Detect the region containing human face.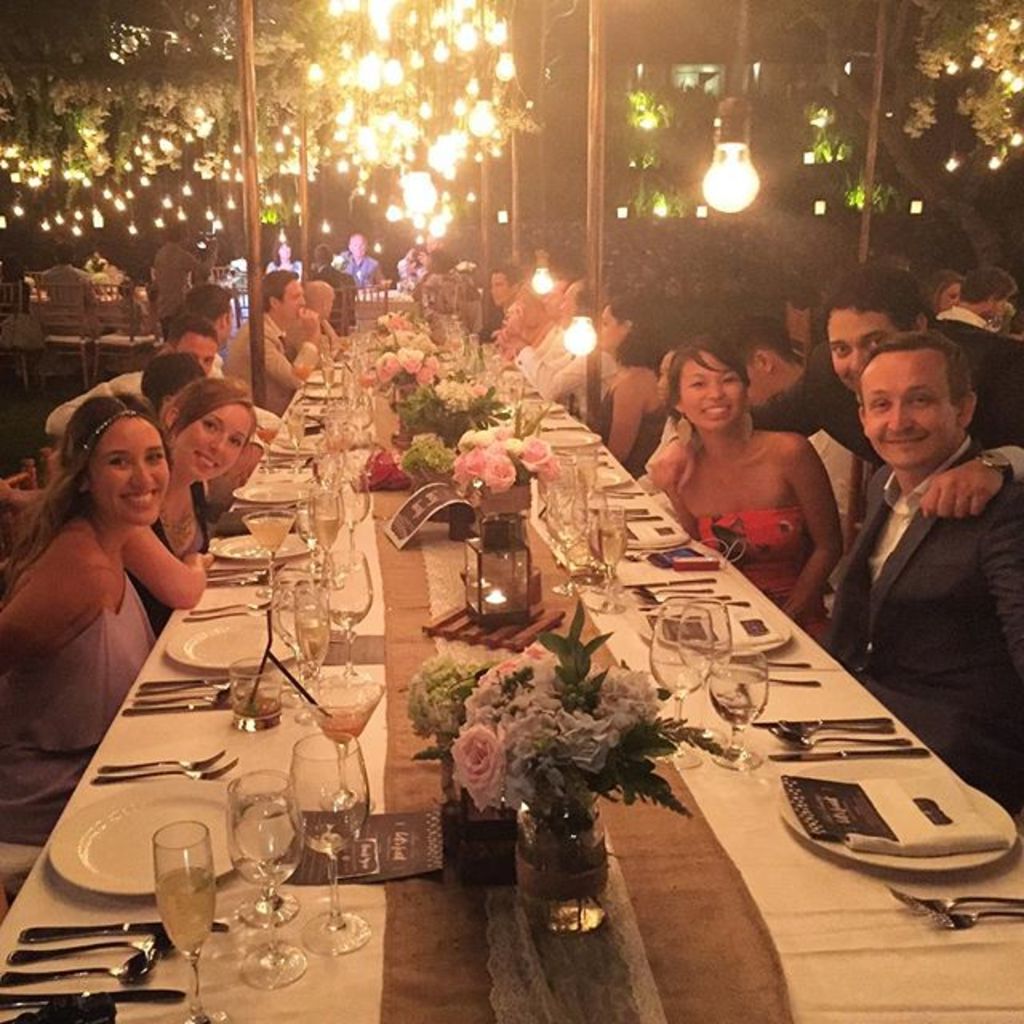
(left=187, top=334, right=214, bottom=374).
